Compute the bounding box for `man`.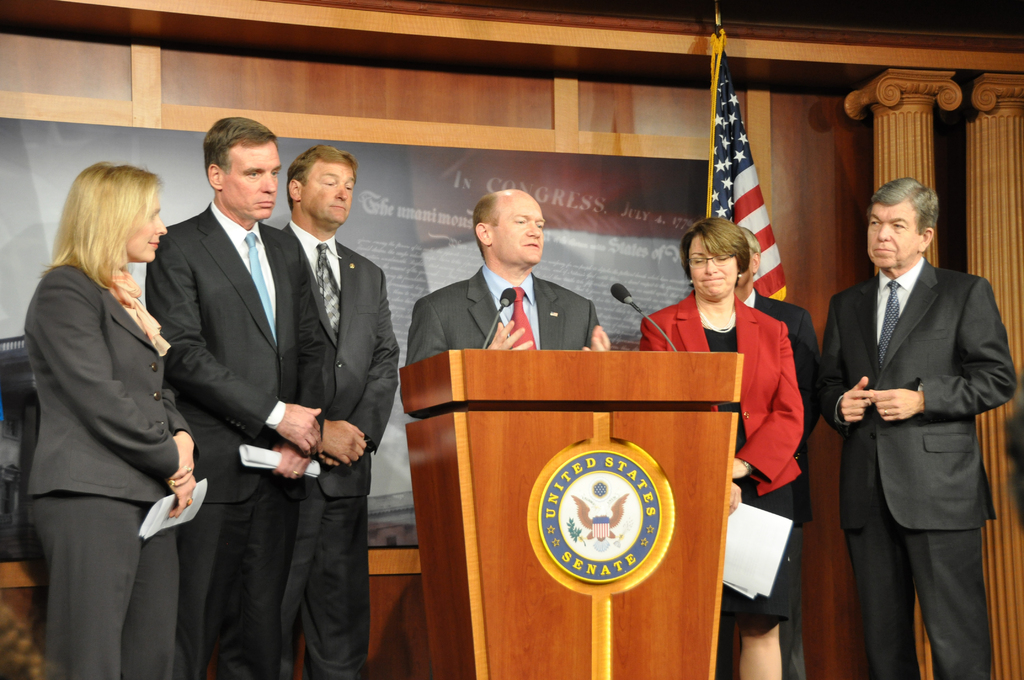
locate(716, 223, 828, 679).
